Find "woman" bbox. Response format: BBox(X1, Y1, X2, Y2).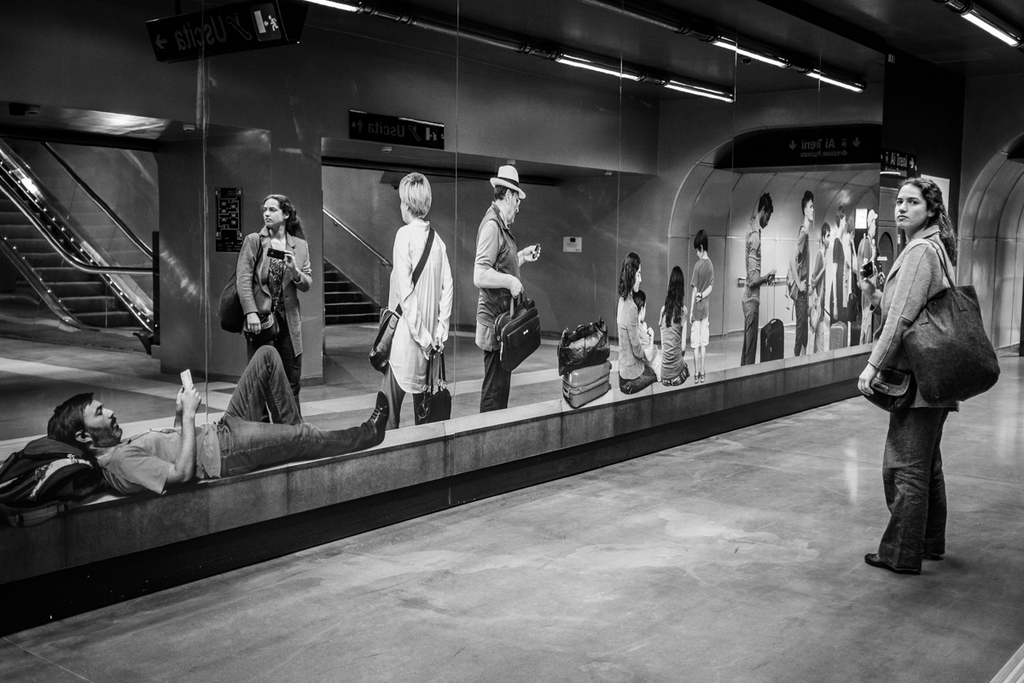
BBox(616, 254, 663, 399).
